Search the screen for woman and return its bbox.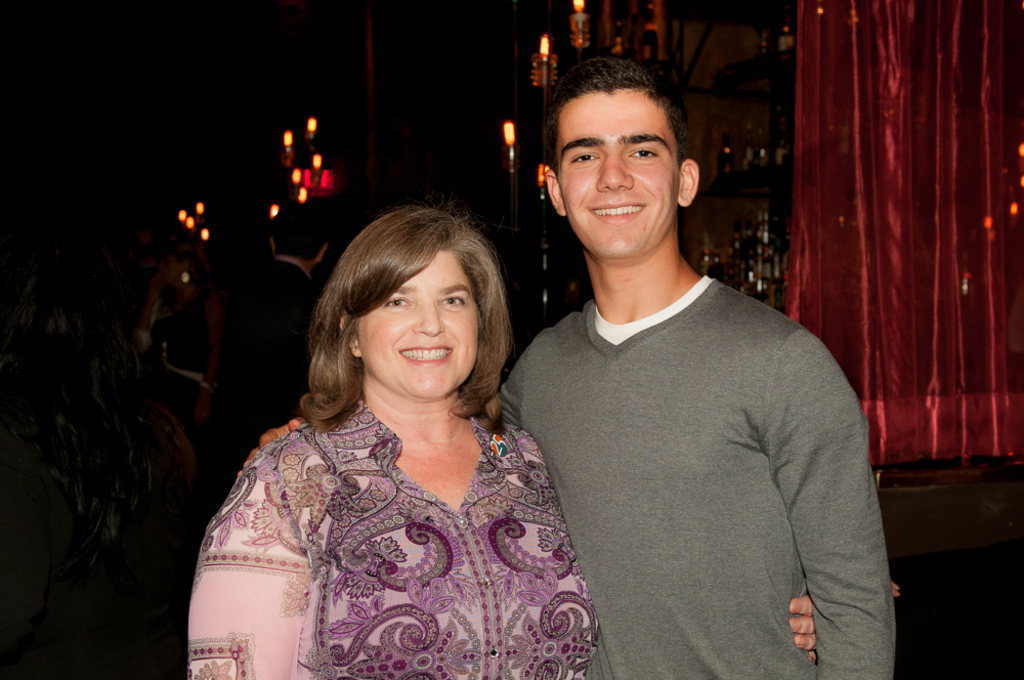
Found: (x1=164, y1=181, x2=593, y2=655).
